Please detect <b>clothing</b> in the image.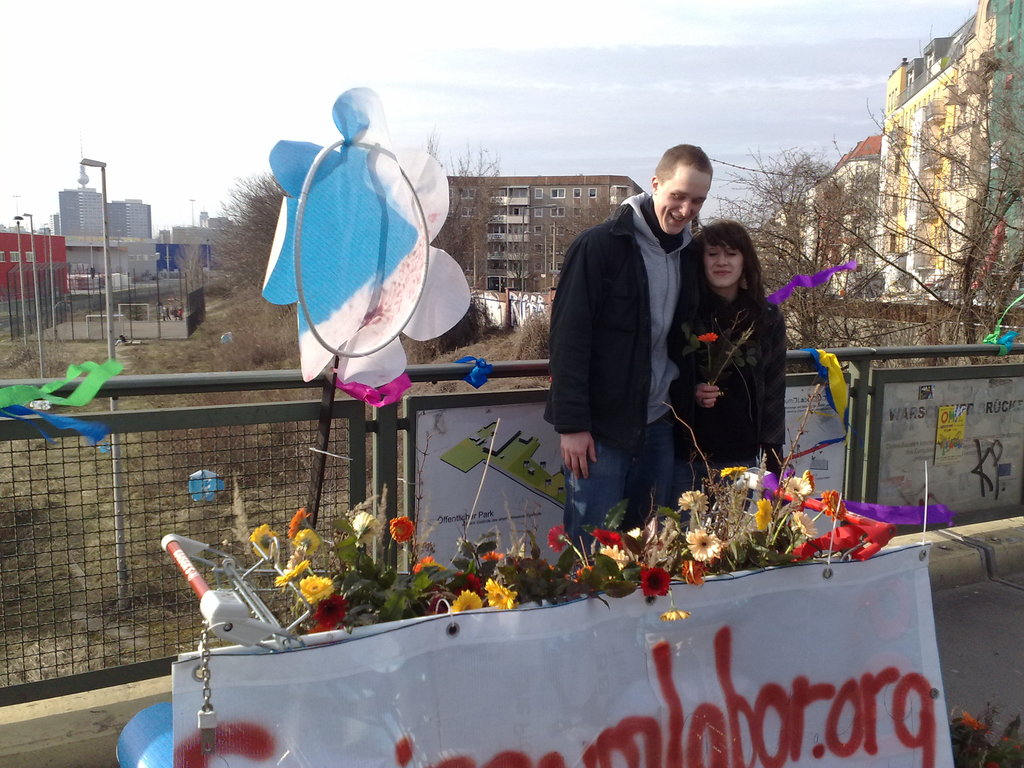
(543, 190, 693, 557).
